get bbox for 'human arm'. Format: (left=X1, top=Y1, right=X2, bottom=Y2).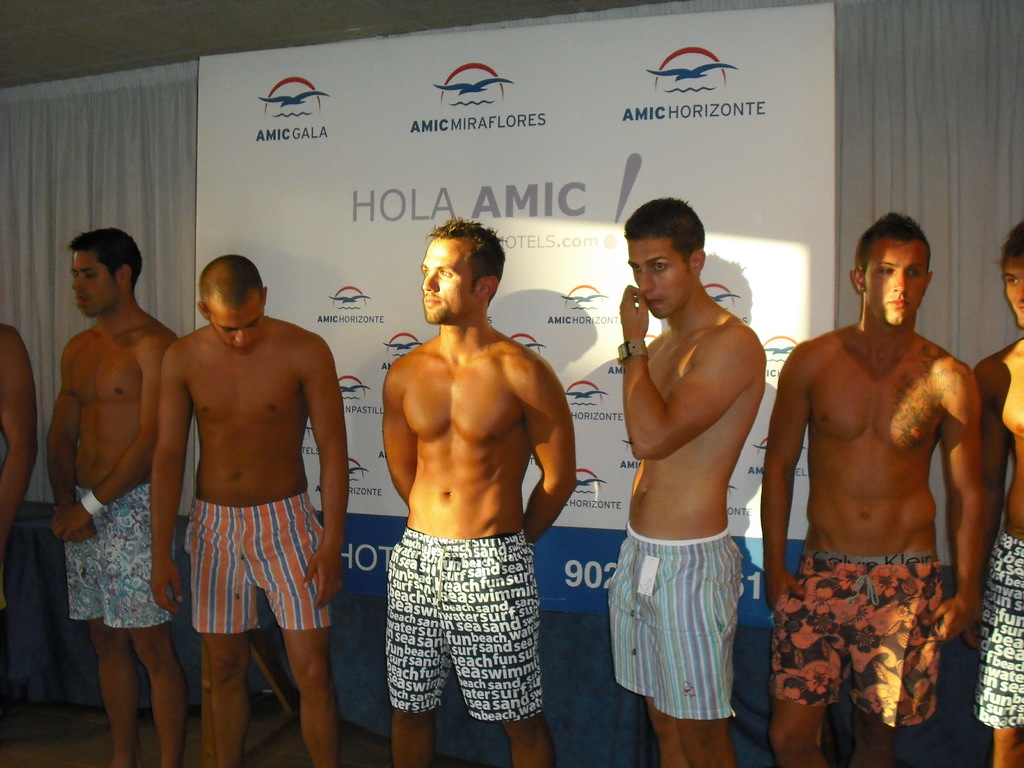
(left=143, top=340, right=202, bottom=611).
